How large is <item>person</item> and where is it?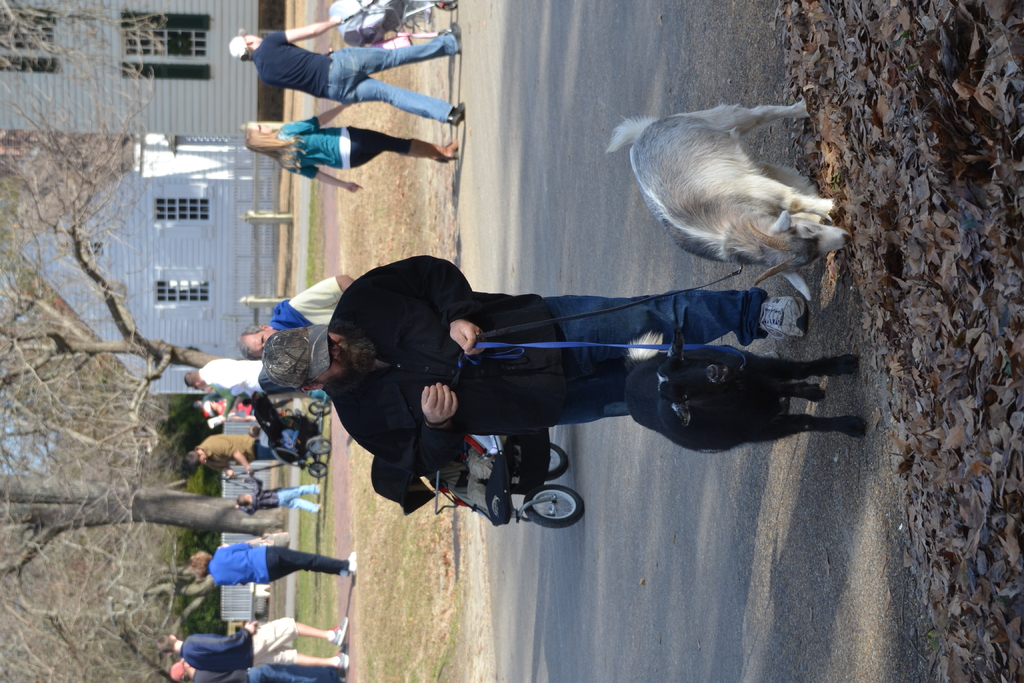
Bounding box: pyautogui.locateOnScreen(237, 466, 319, 513).
